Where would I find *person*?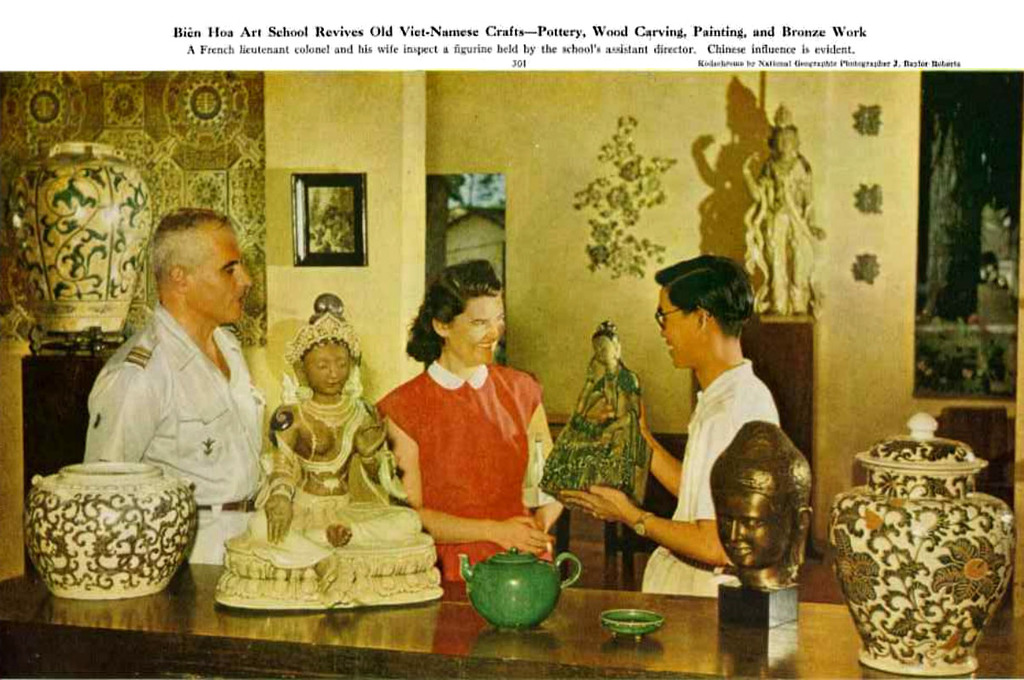
At [x1=742, y1=112, x2=825, y2=326].
